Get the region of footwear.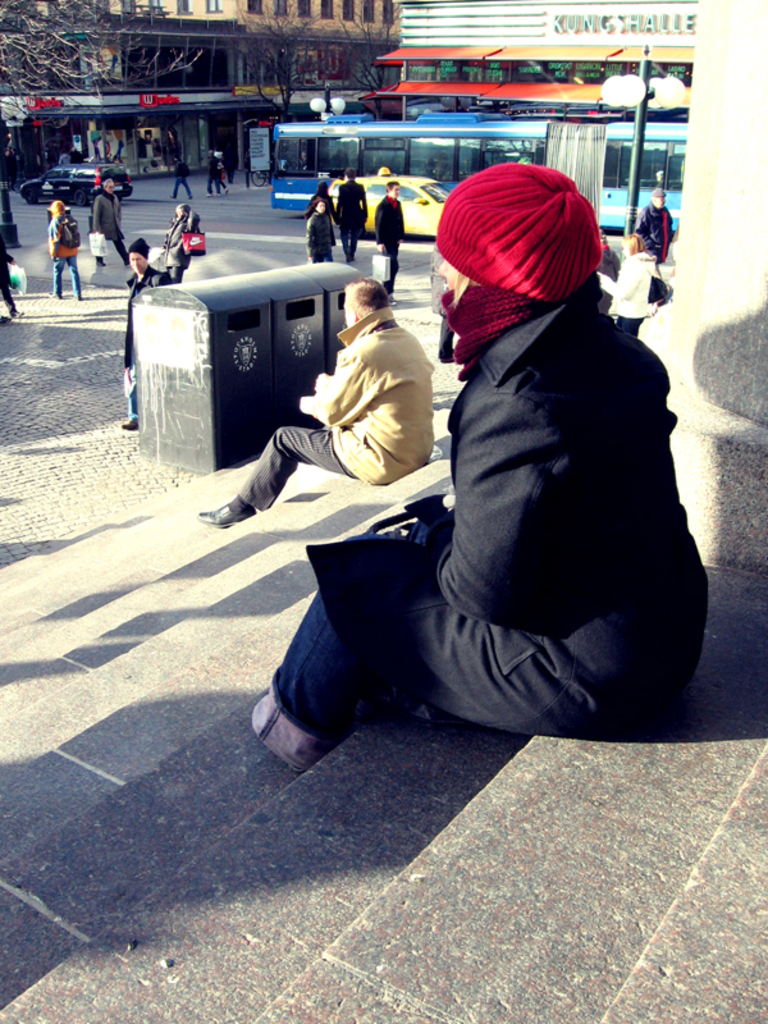
select_region(119, 419, 141, 429).
